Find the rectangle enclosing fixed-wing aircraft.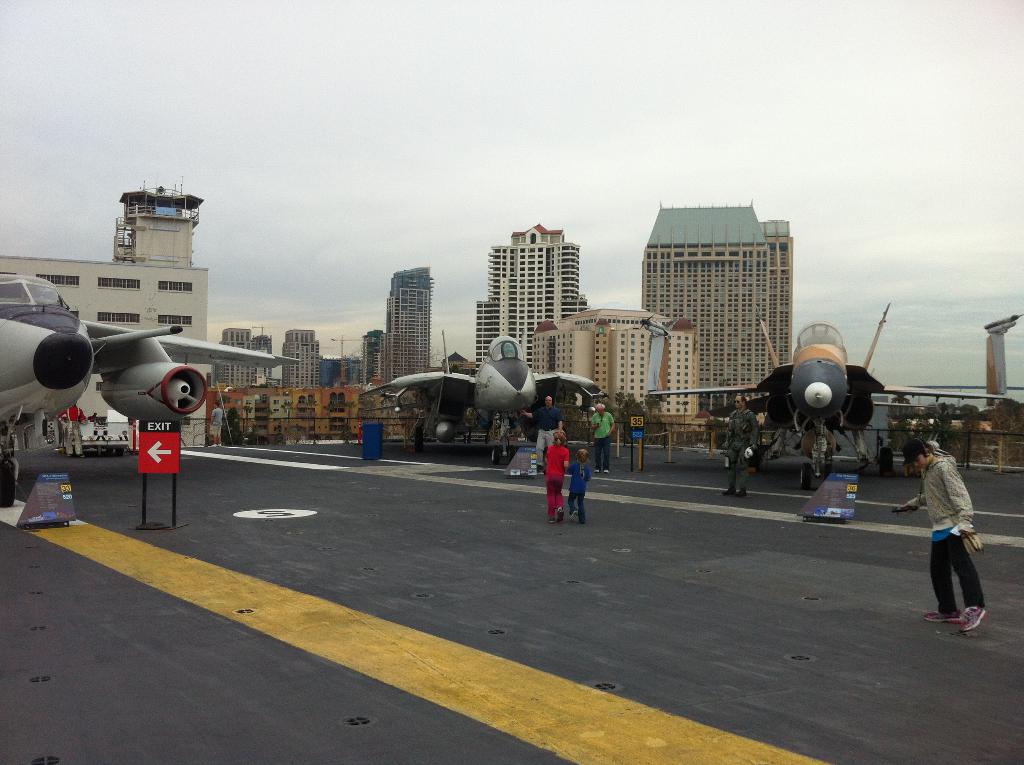
bbox=(371, 335, 604, 463).
